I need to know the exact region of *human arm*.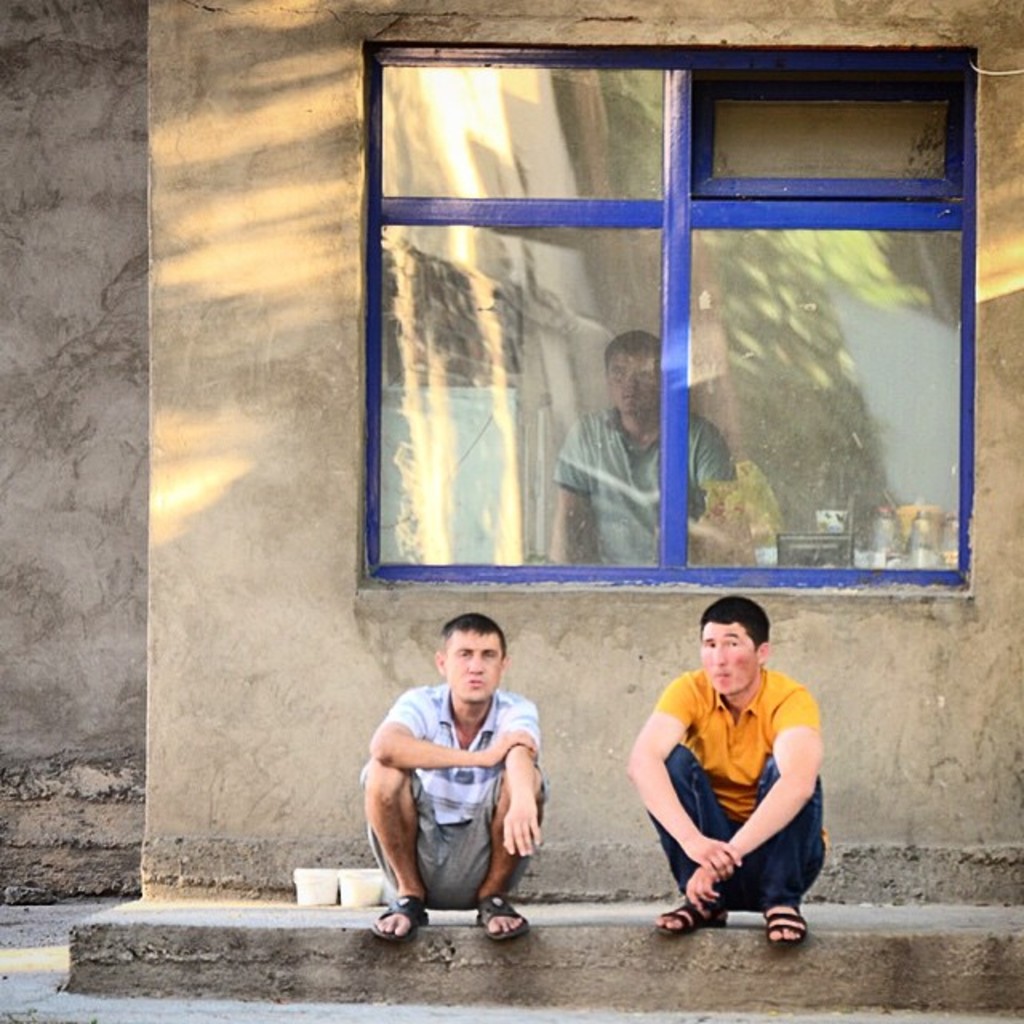
Region: <box>362,693,528,766</box>.
